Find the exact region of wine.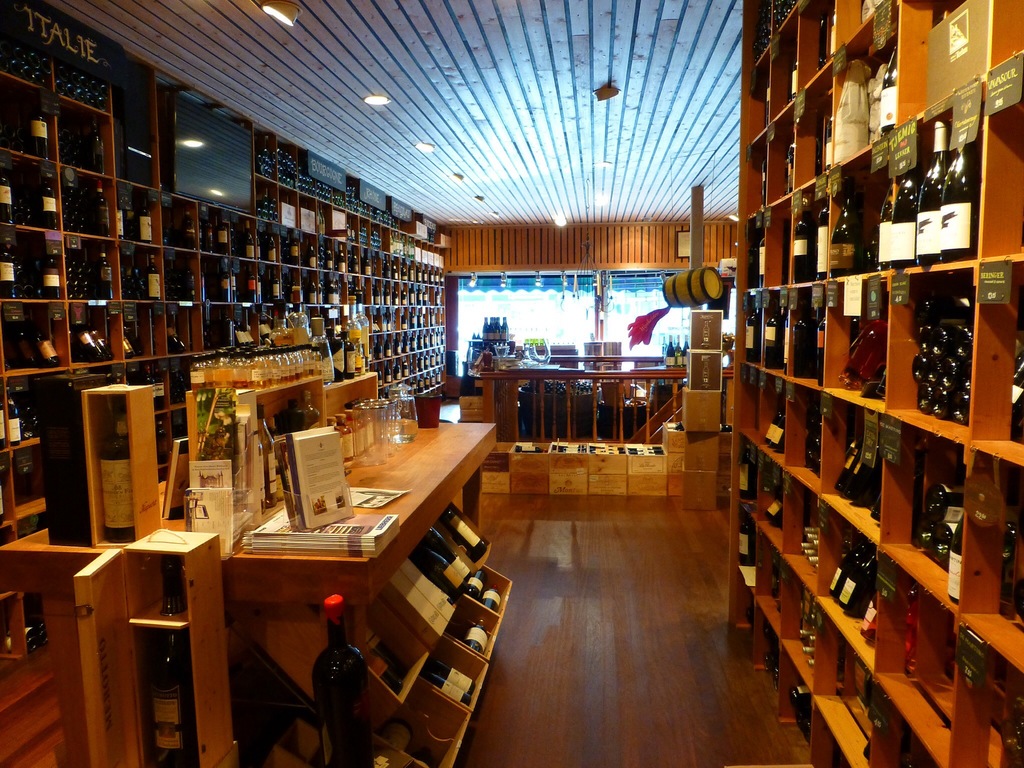
Exact region: (665,335,675,365).
